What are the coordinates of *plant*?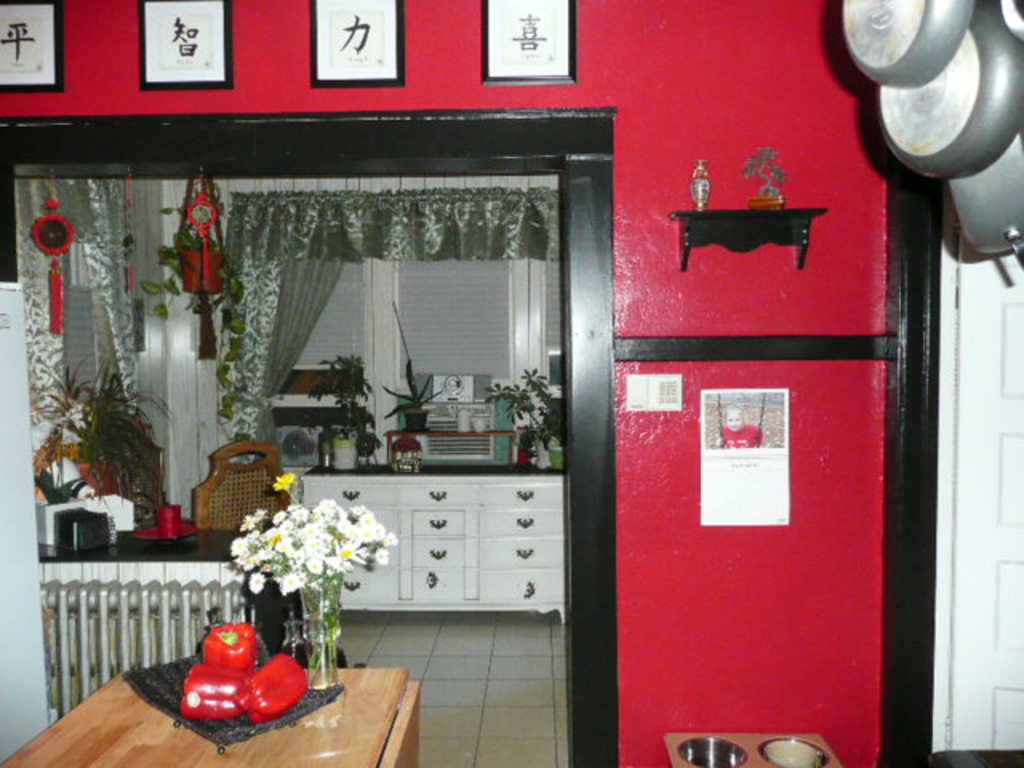
306/349/374/438.
